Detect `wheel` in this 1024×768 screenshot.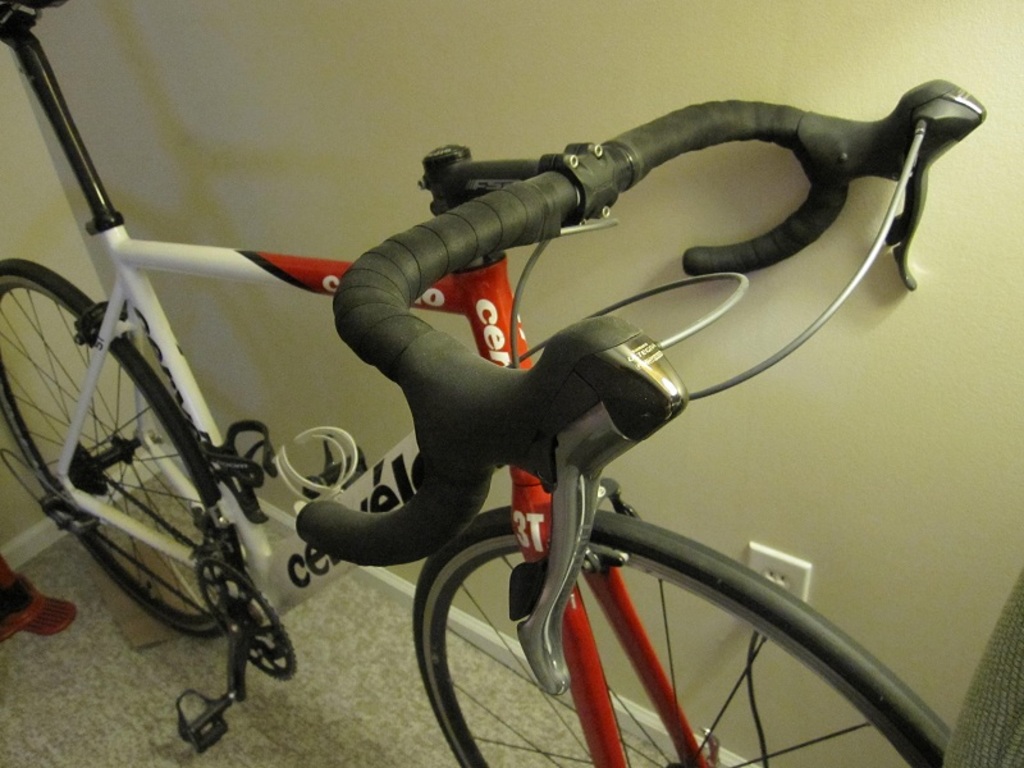
Detection: l=417, t=488, r=884, b=759.
